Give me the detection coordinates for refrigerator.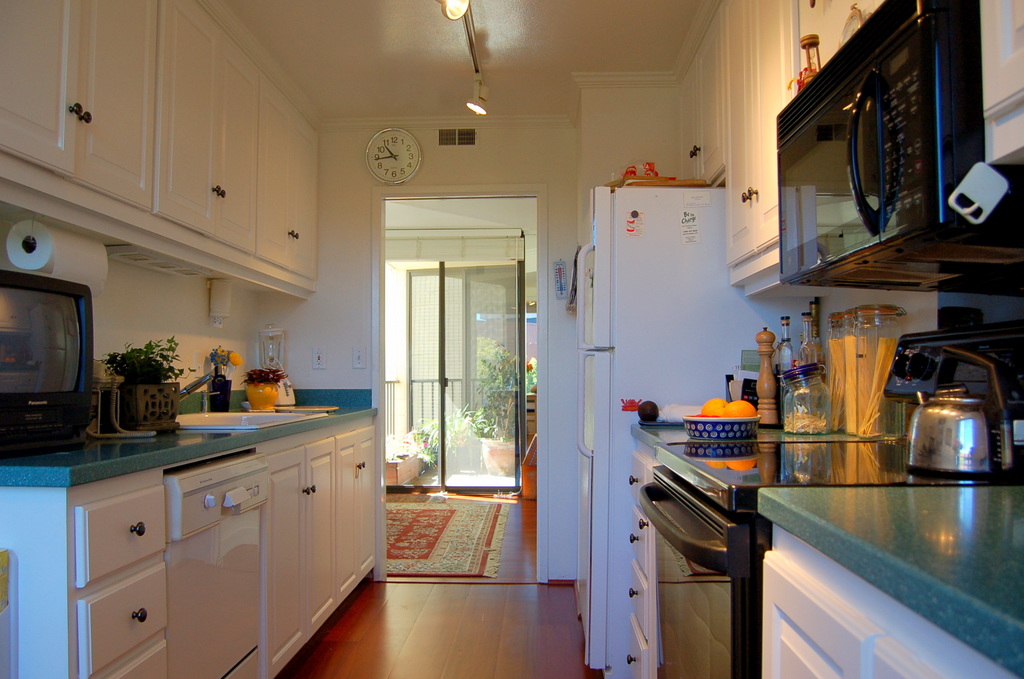
rect(574, 183, 818, 678).
